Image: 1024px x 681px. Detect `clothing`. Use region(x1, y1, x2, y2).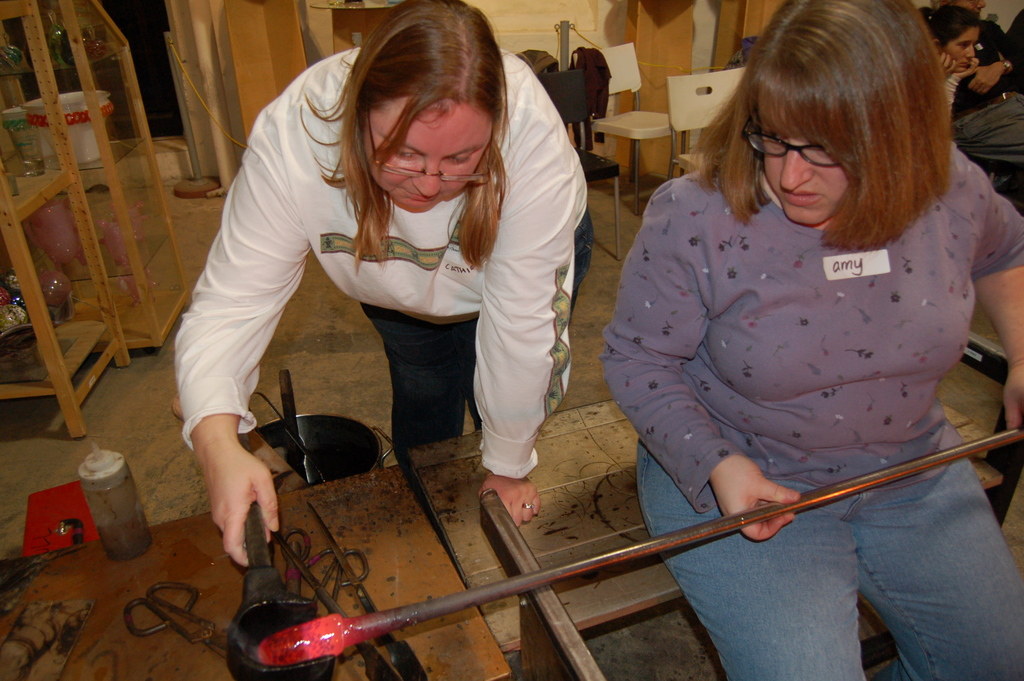
region(939, 96, 1023, 209).
